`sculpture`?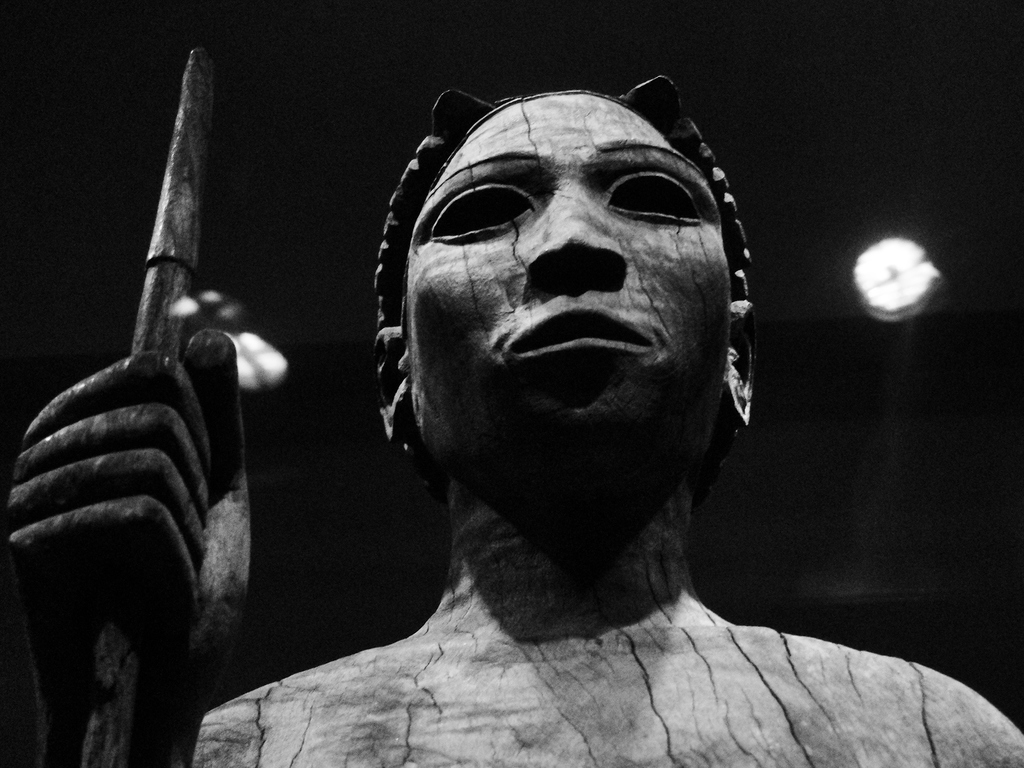
[x1=0, y1=38, x2=1023, y2=767]
